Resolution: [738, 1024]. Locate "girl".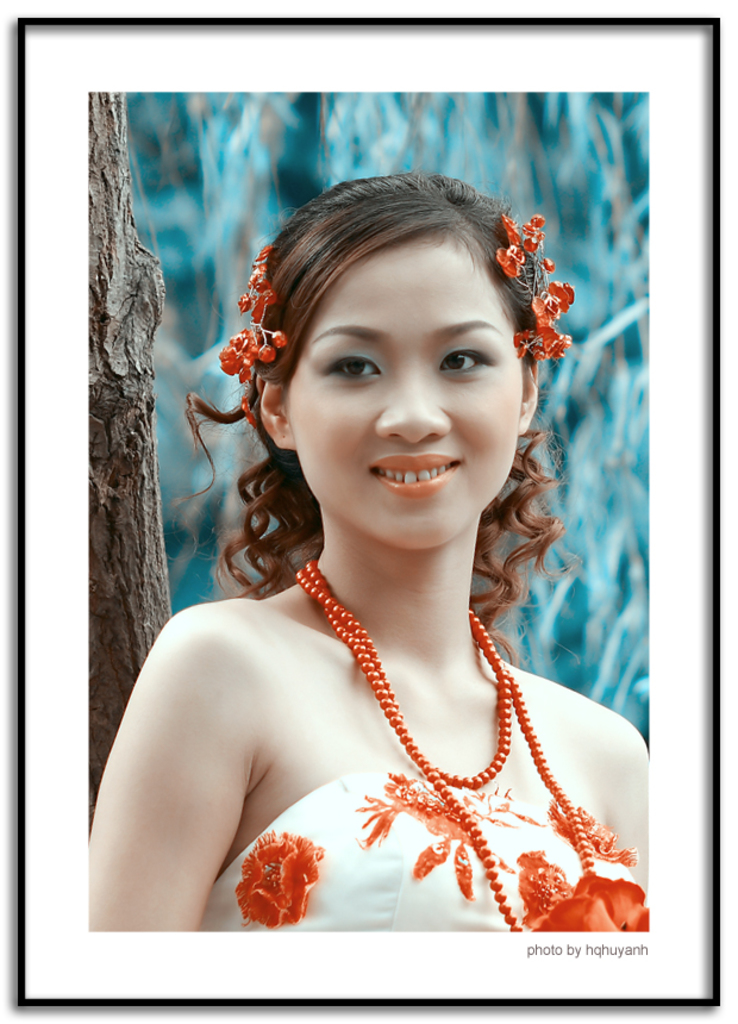
region(89, 168, 648, 932).
